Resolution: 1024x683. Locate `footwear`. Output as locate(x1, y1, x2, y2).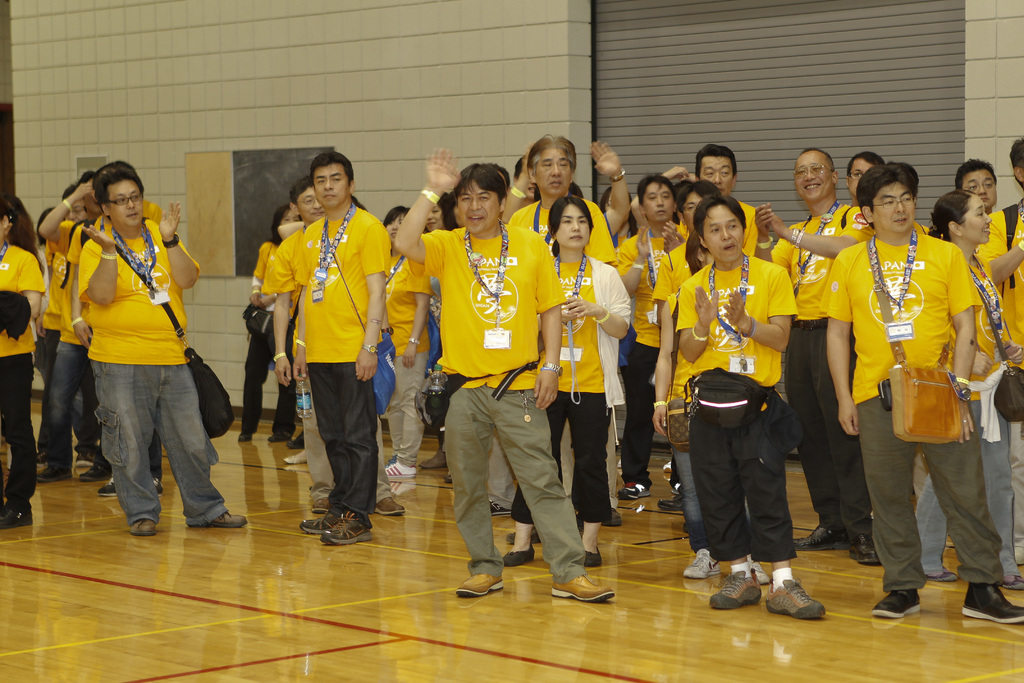
locate(453, 575, 506, 597).
